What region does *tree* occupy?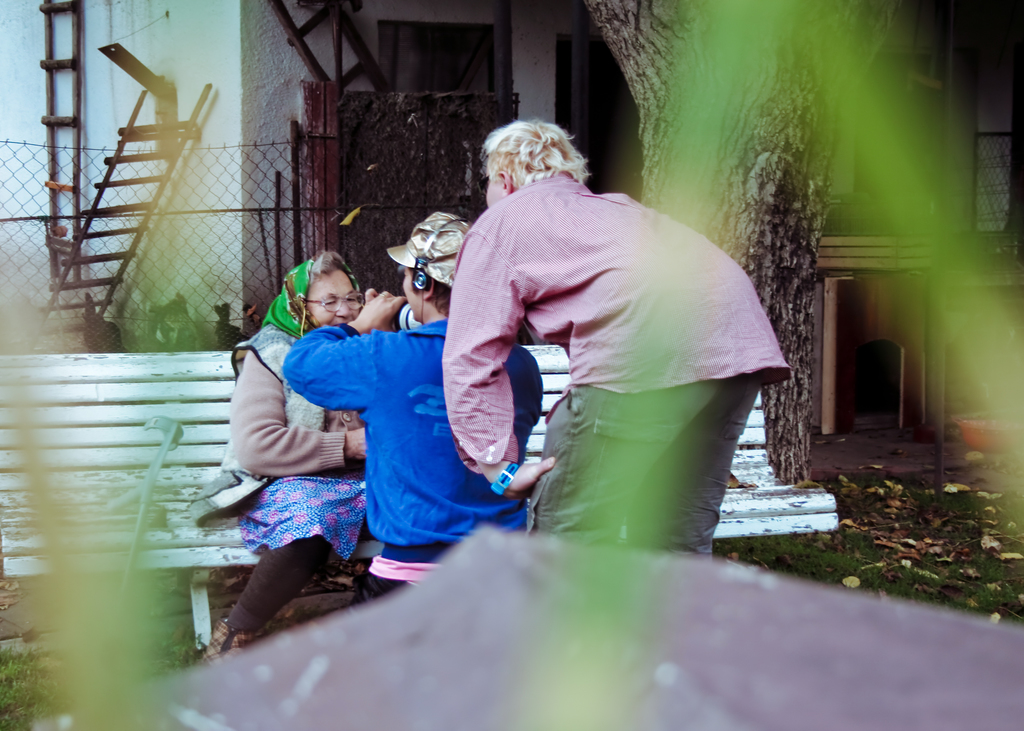
(582,0,897,482).
